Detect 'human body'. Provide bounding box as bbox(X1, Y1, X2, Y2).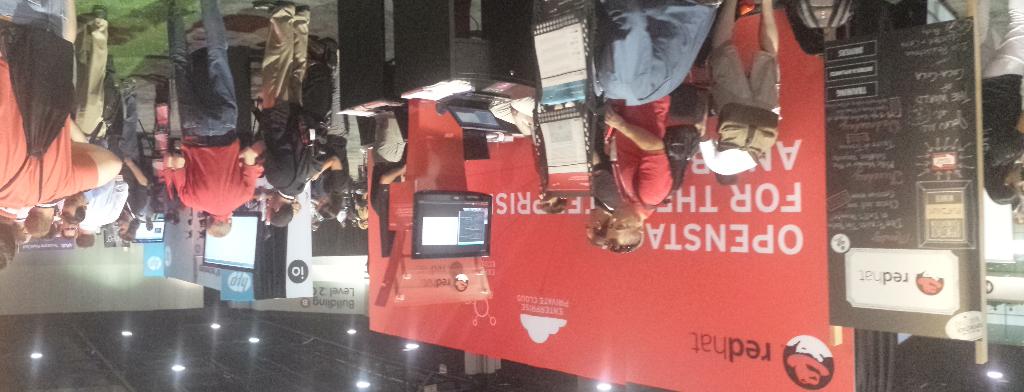
bbox(0, 0, 122, 265).
